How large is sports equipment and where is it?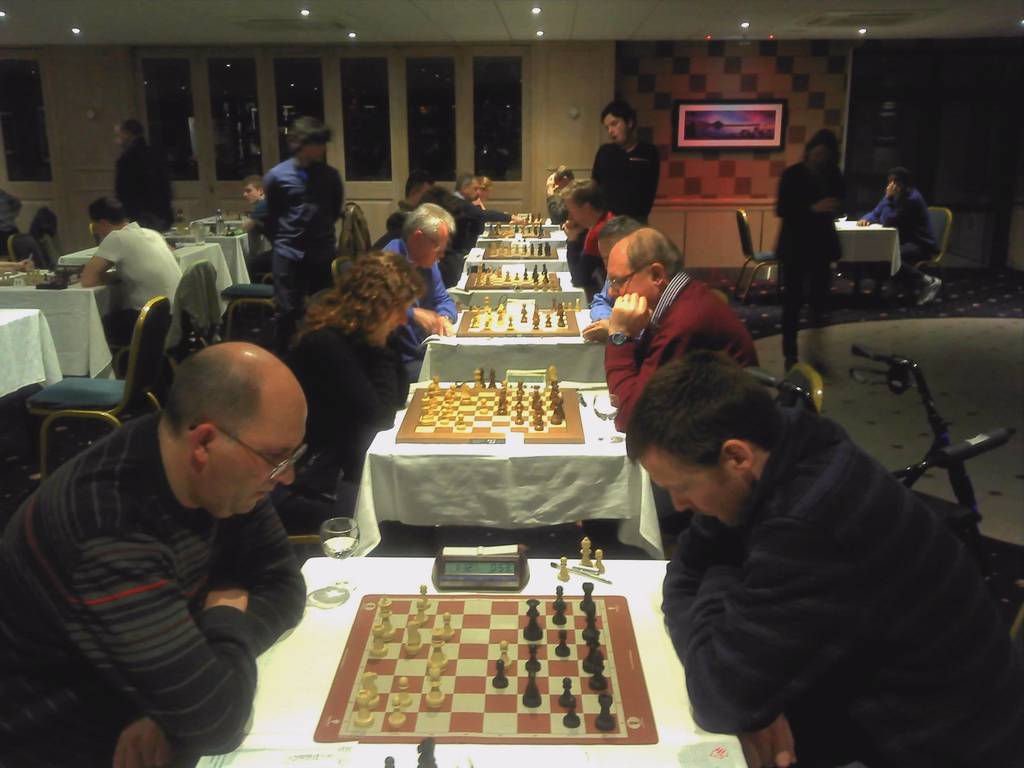
Bounding box: 559/557/569/582.
